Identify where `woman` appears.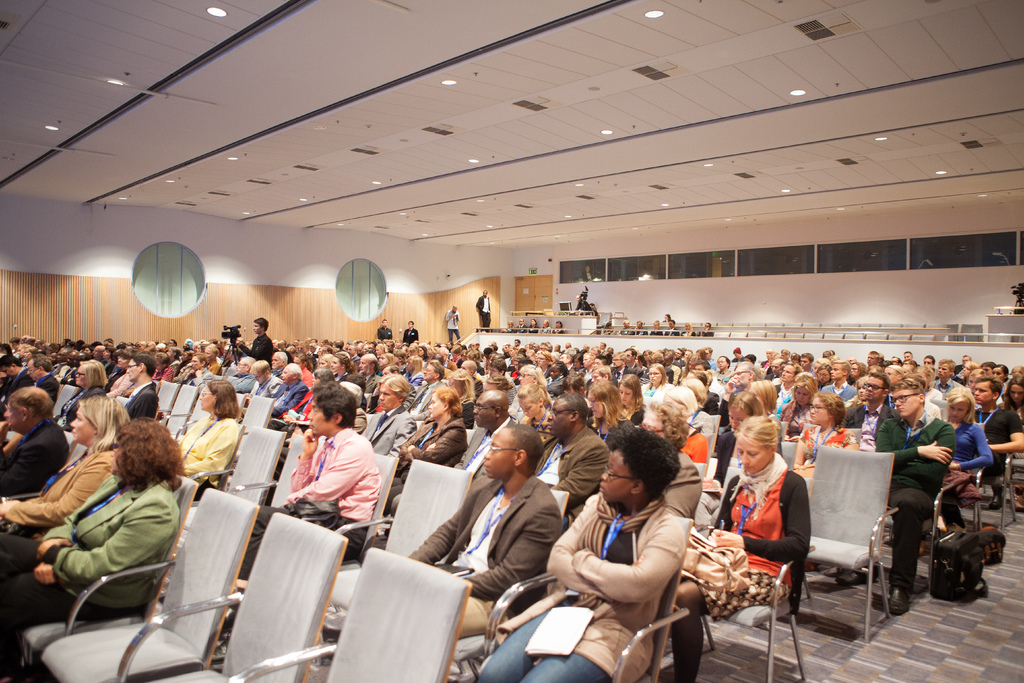
Appears at <box>444,368,476,431</box>.
